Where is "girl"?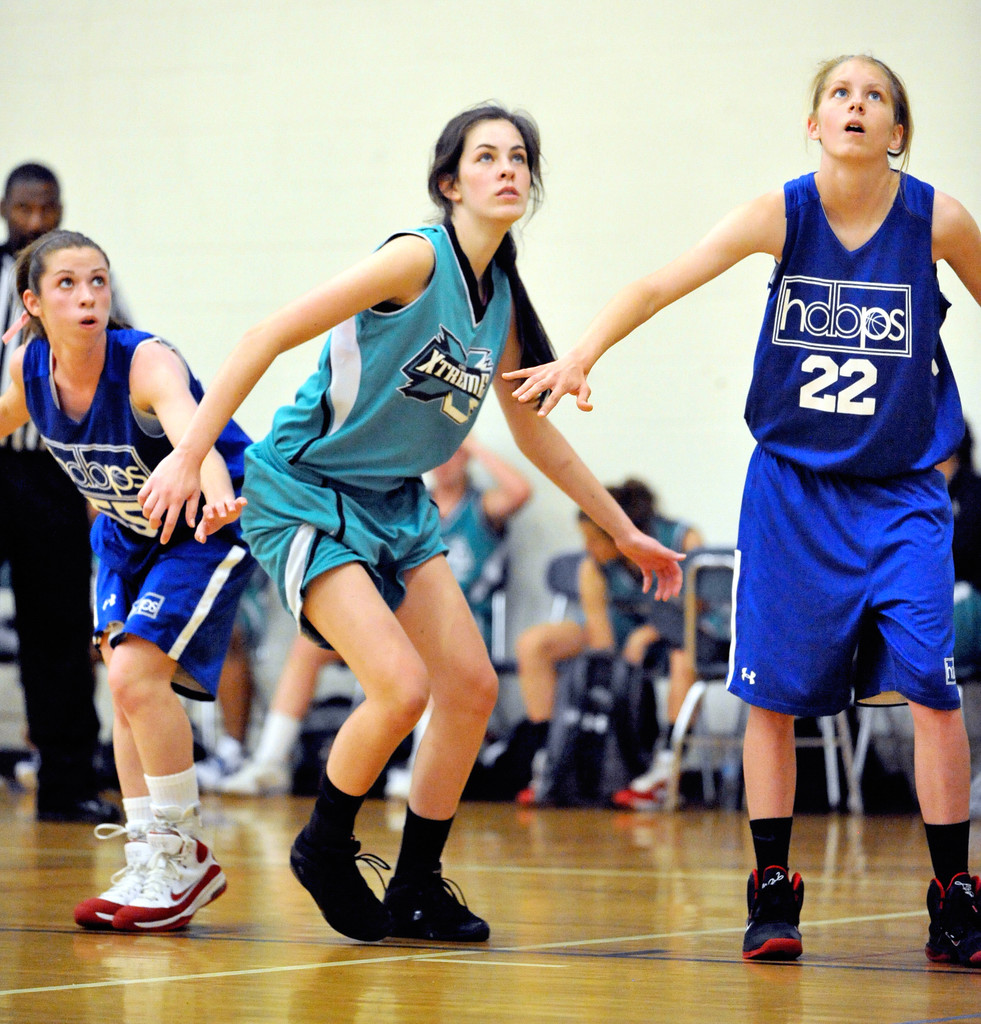
{"left": 136, "top": 103, "right": 683, "bottom": 941}.
